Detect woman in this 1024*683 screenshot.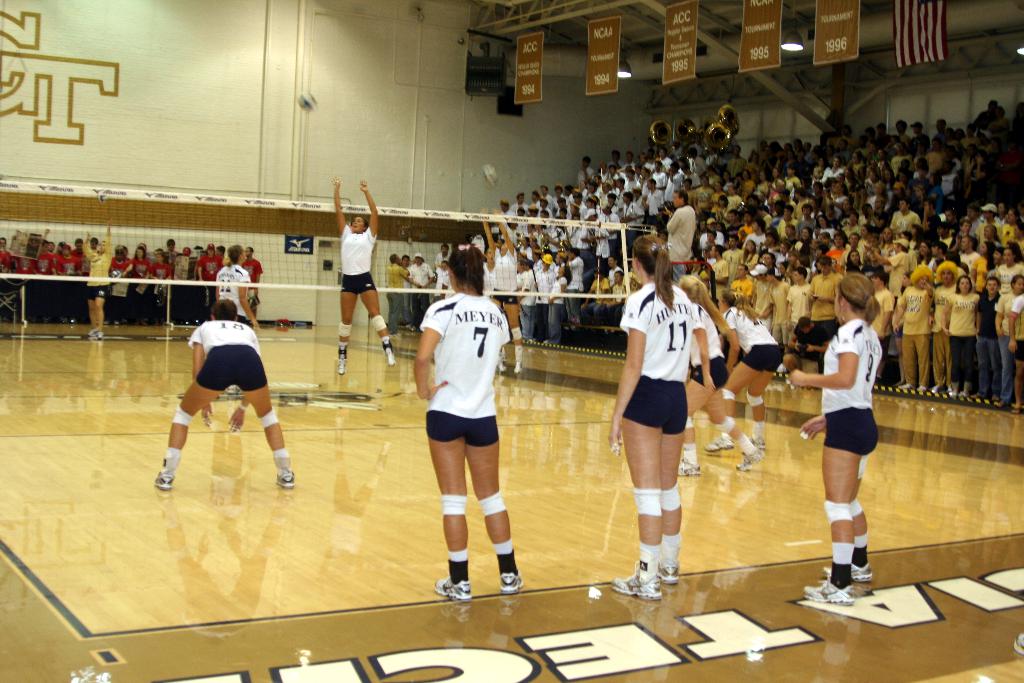
Detection: (544,265,573,345).
